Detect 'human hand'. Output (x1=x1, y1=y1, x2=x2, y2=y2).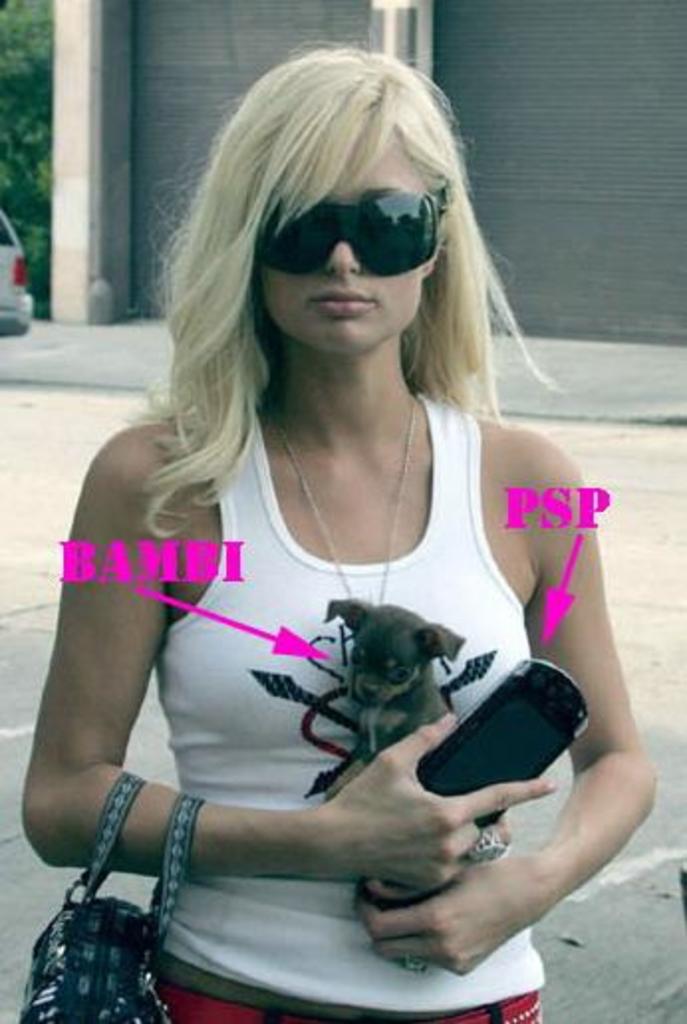
(x1=286, y1=754, x2=552, y2=889).
